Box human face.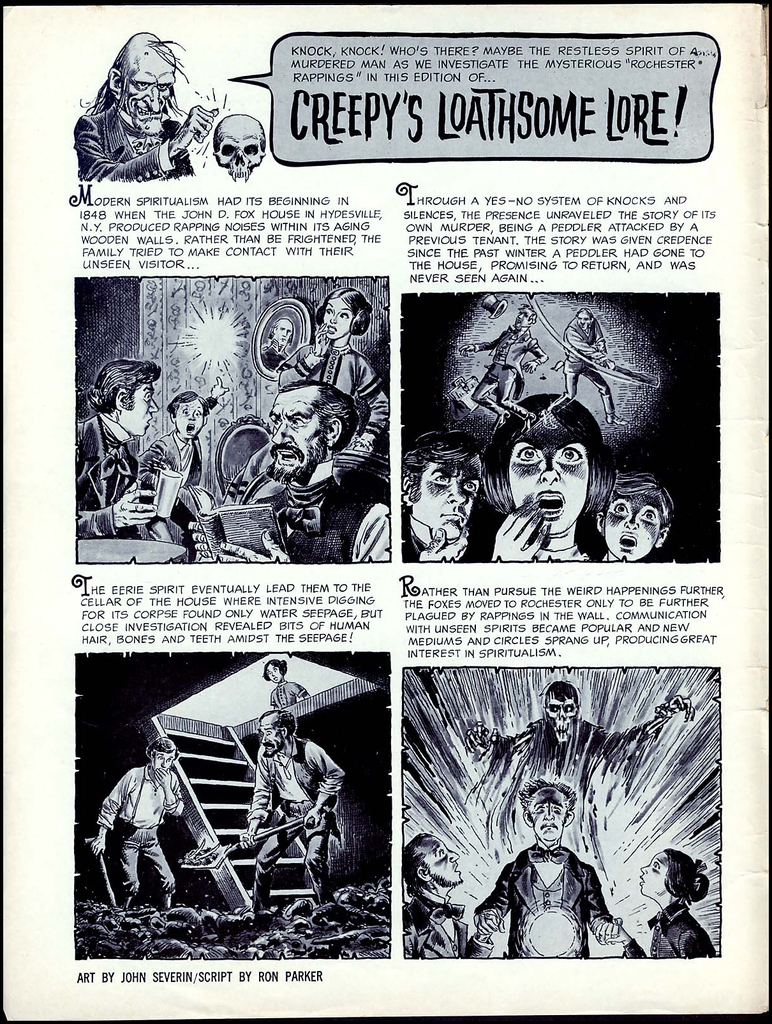
BBox(503, 440, 591, 531).
